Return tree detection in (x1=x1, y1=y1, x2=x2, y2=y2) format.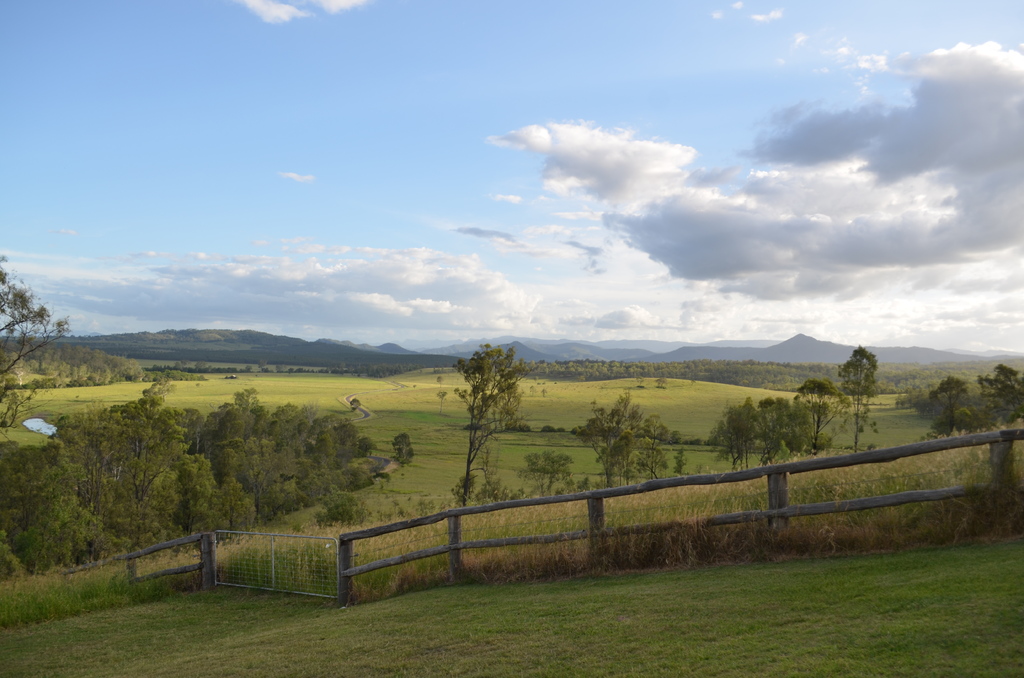
(x1=761, y1=396, x2=812, y2=464).
